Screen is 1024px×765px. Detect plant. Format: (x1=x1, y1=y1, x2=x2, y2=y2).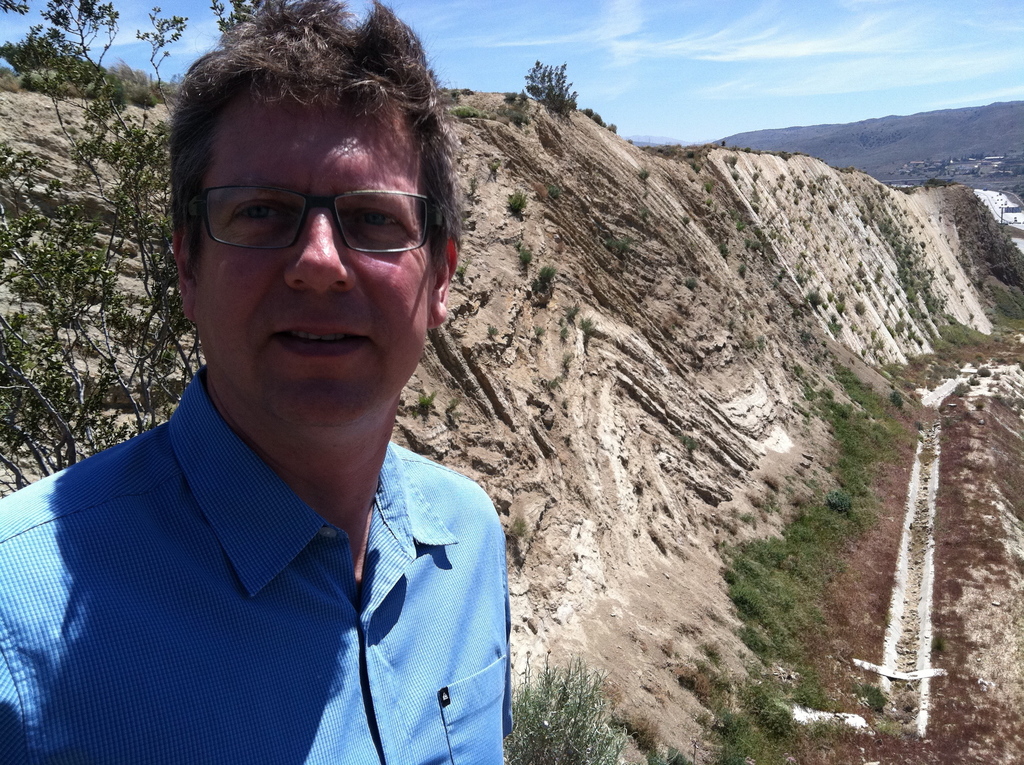
(x1=564, y1=302, x2=586, y2=321).
